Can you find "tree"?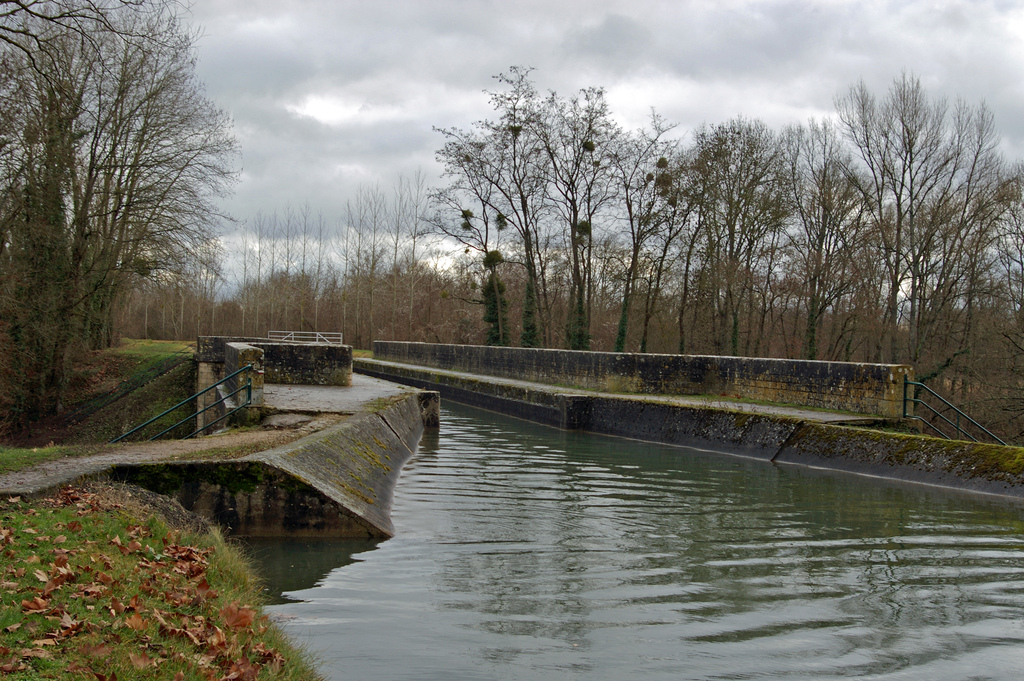
Yes, bounding box: box(778, 112, 876, 354).
